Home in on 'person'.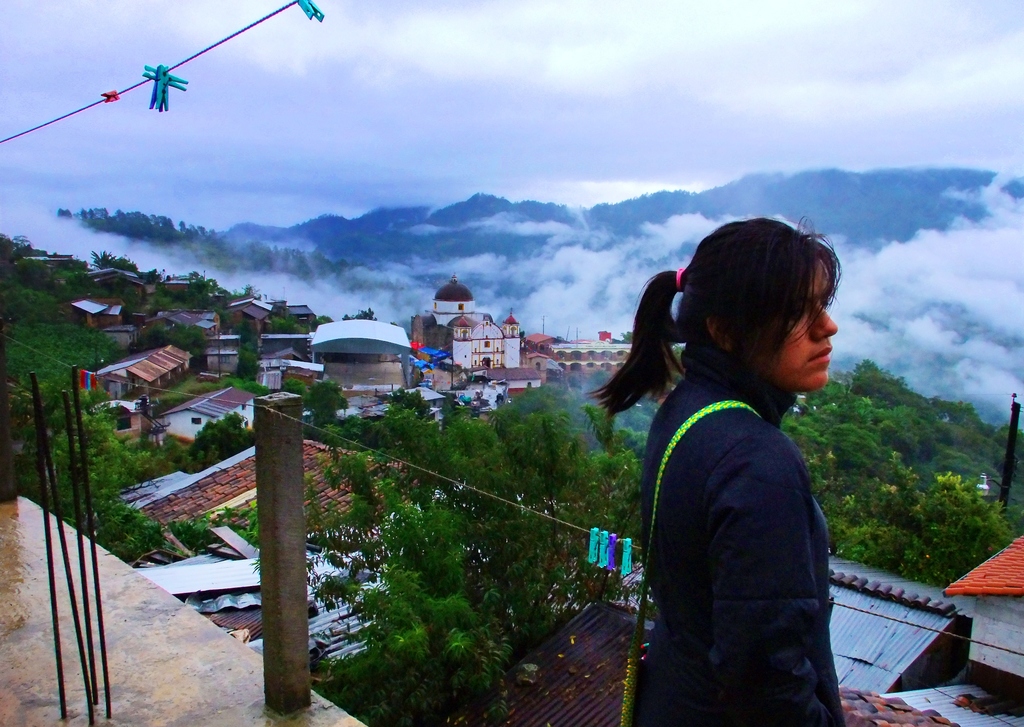
Homed in at <bbox>596, 212, 877, 705</bbox>.
